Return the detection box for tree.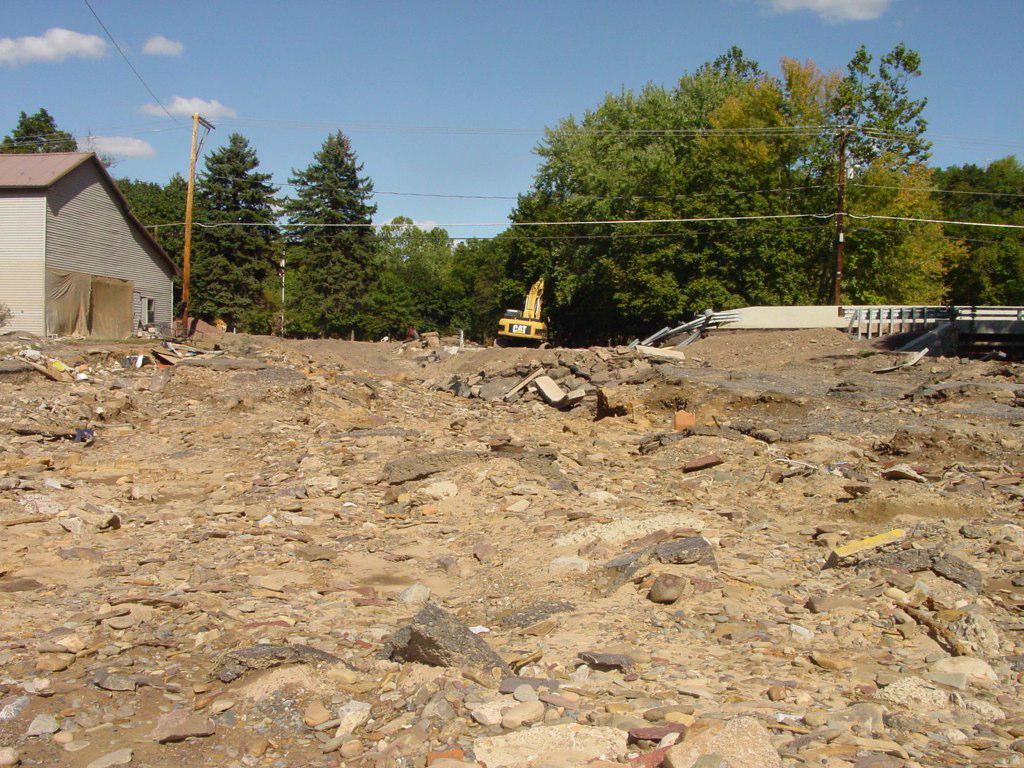
l=273, t=111, r=377, b=279.
